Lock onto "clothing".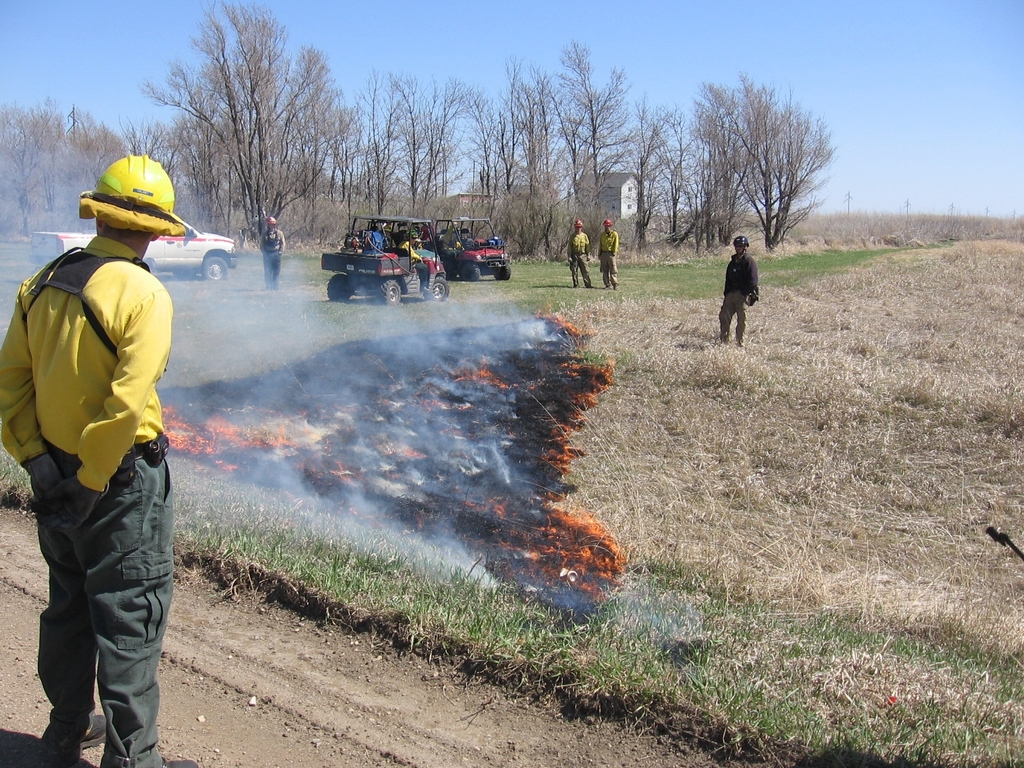
Locked: {"left": 354, "top": 232, "right": 387, "bottom": 257}.
